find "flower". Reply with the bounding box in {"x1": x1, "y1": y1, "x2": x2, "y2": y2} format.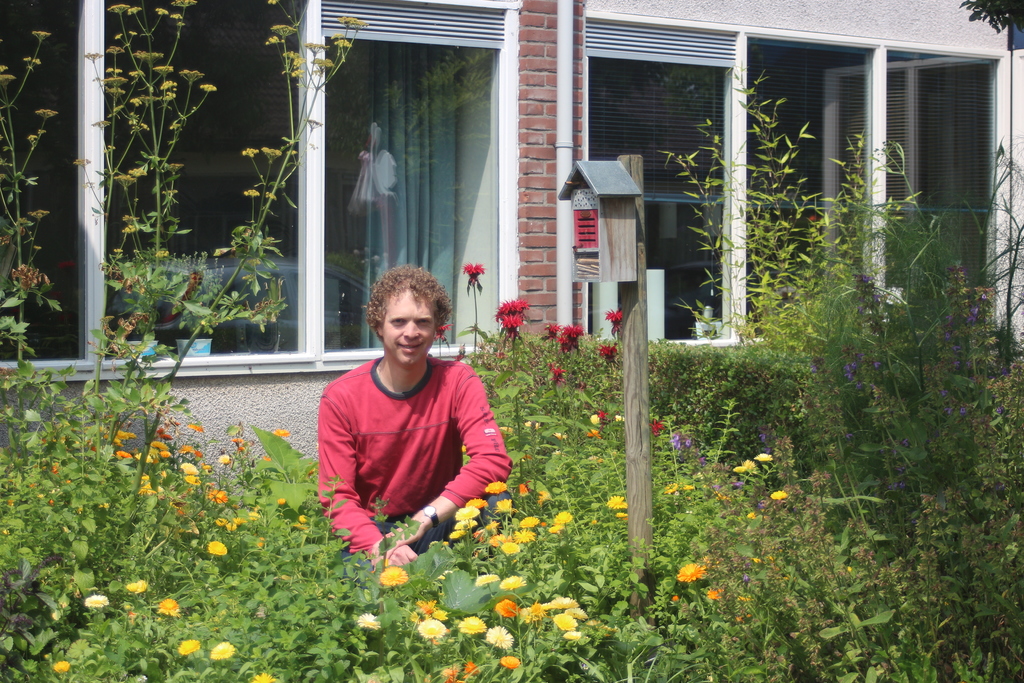
{"x1": 481, "y1": 625, "x2": 517, "y2": 653}.
